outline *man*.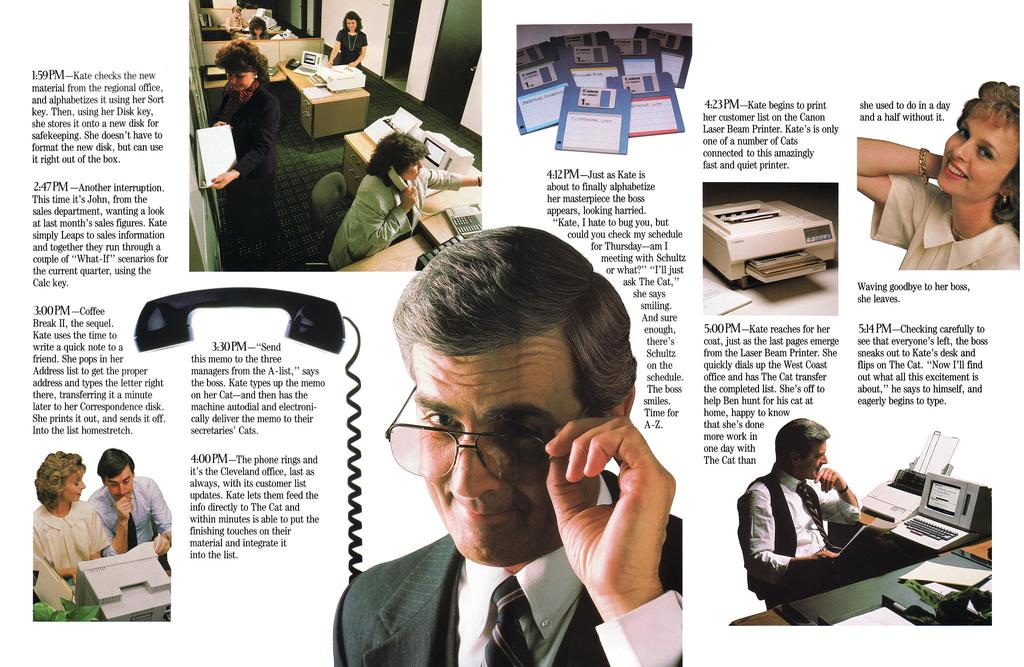
Outline: <bbox>737, 416, 856, 561</bbox>.
